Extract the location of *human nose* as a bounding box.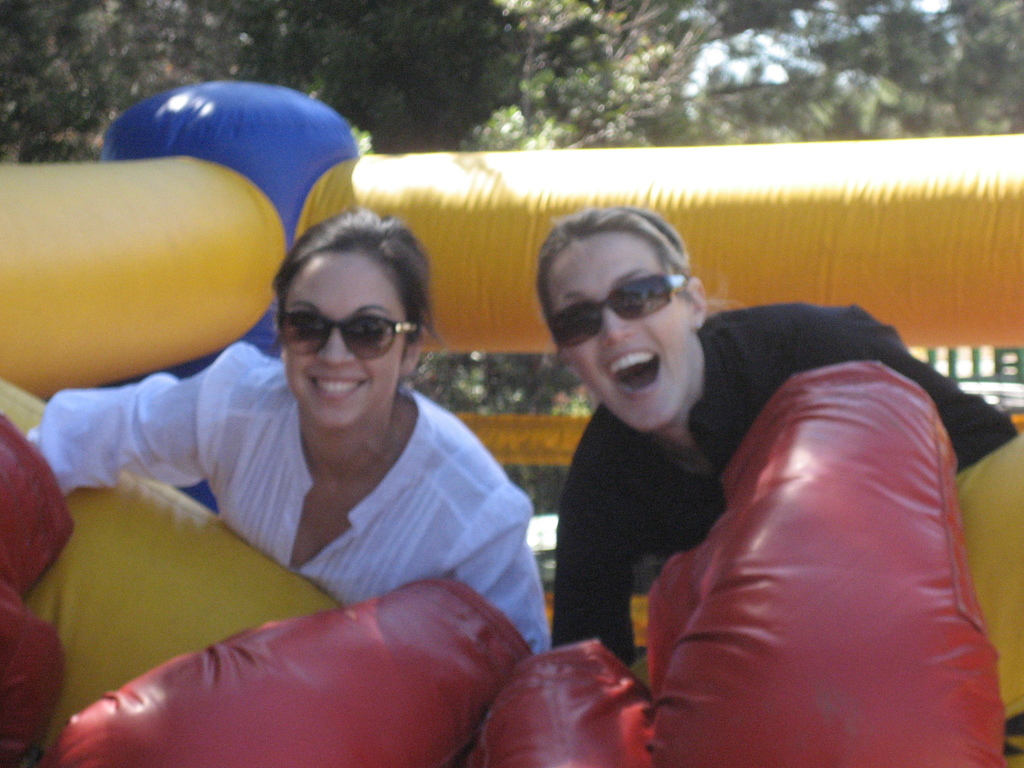
bbox(314, 321, 358, 372).
